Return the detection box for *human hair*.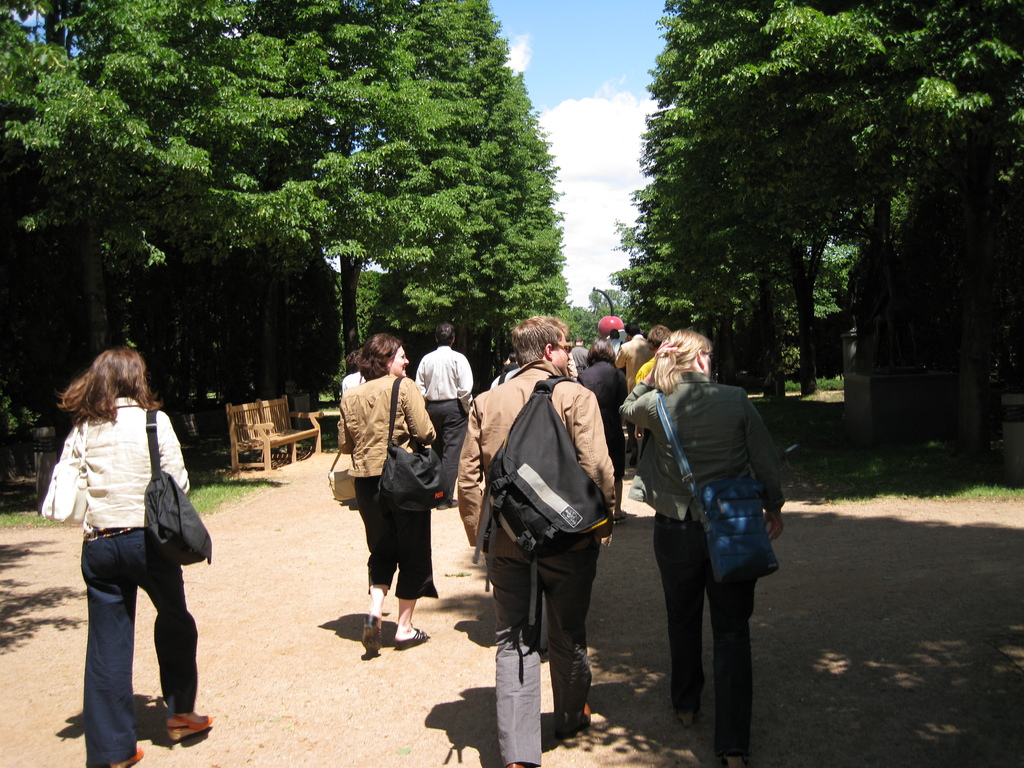
l=510, t=312, r=567, b=364.
